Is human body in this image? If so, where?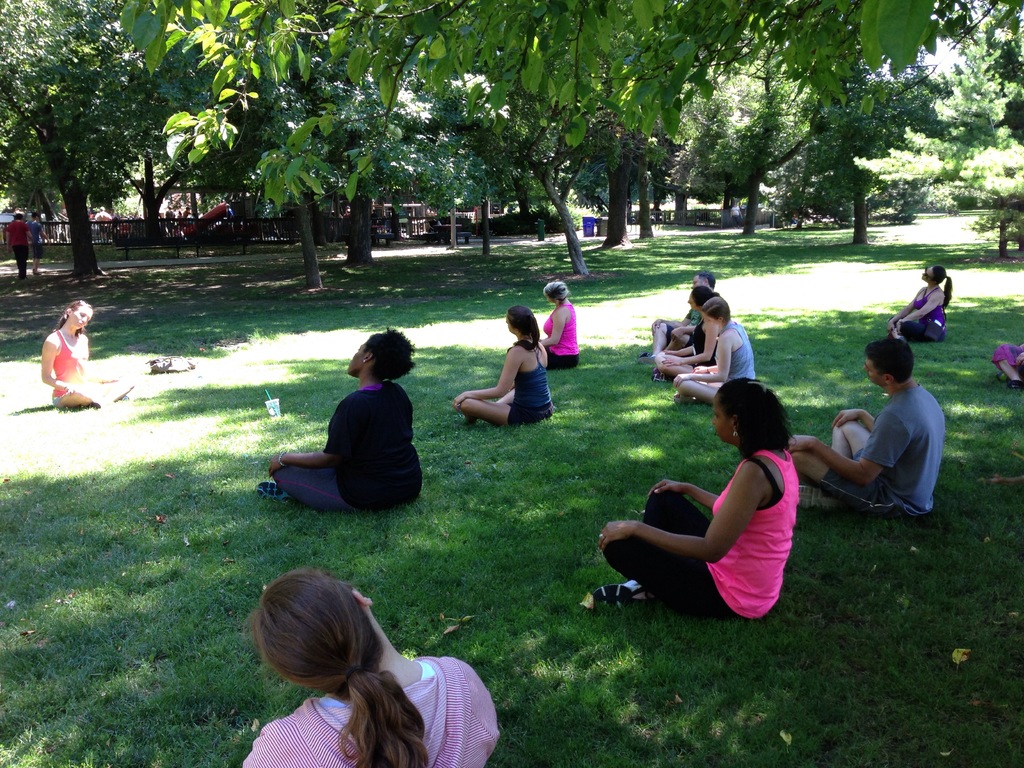
Yes, at select_region(163, 210, 175, 239).
